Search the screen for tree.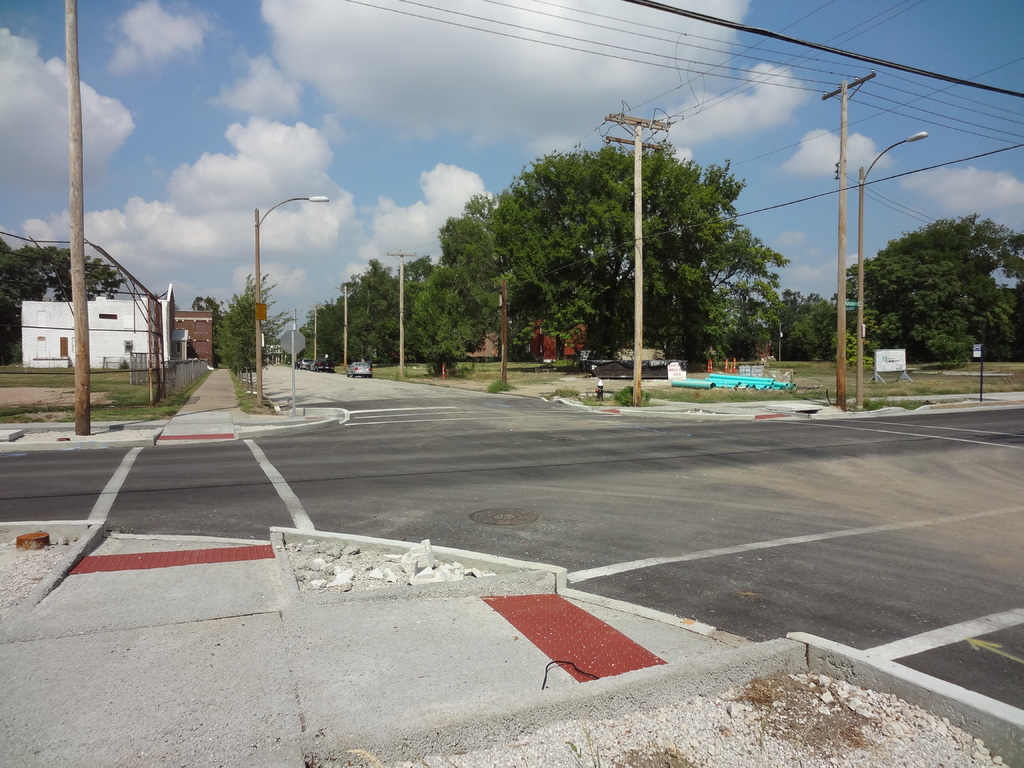
Found at l=764, t=292, r=842, b=360.
